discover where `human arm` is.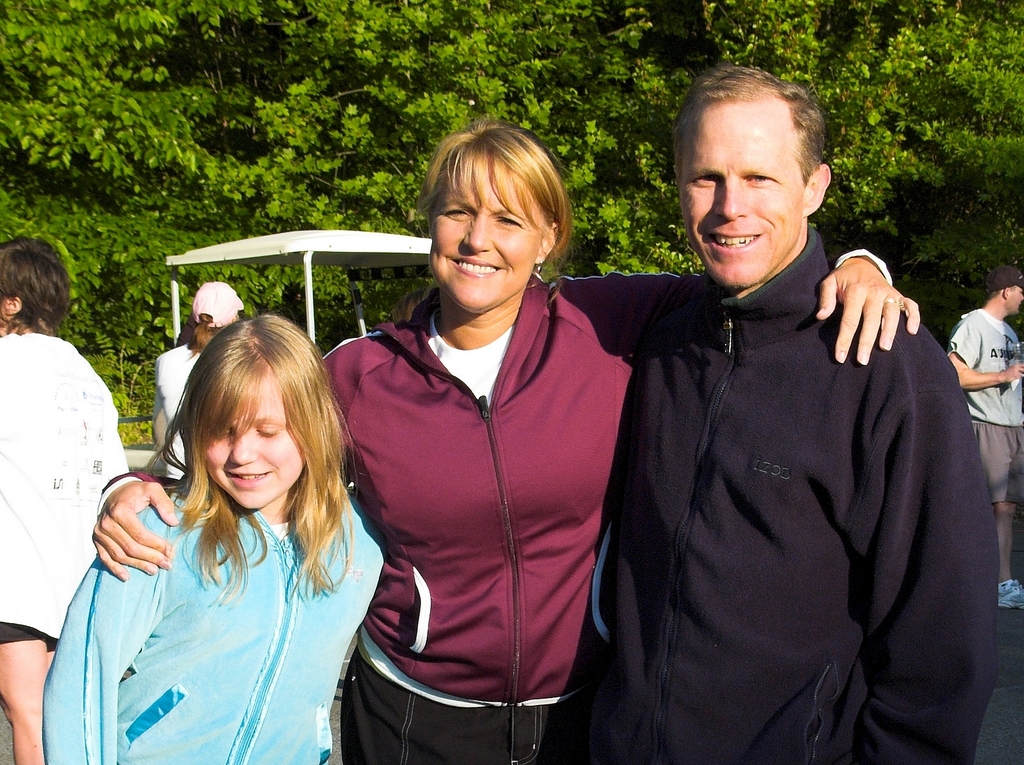
Discovered at pyautogui.locateOnScreen(44, 503, 204, 764).
